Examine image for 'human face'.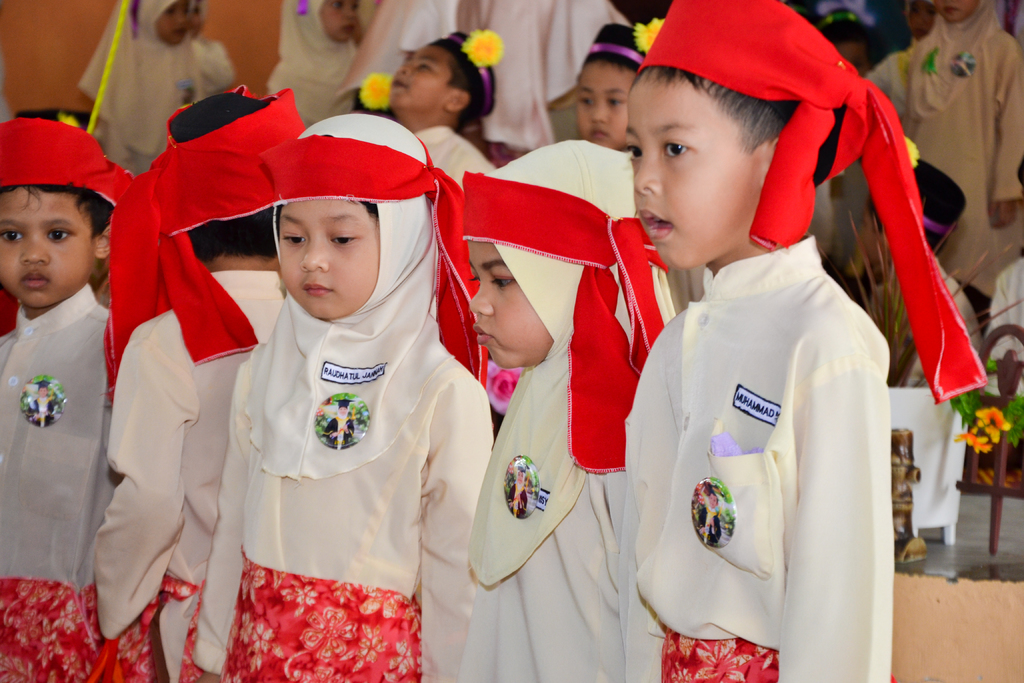
Examination result: locate(0, 183, 93, 309).
